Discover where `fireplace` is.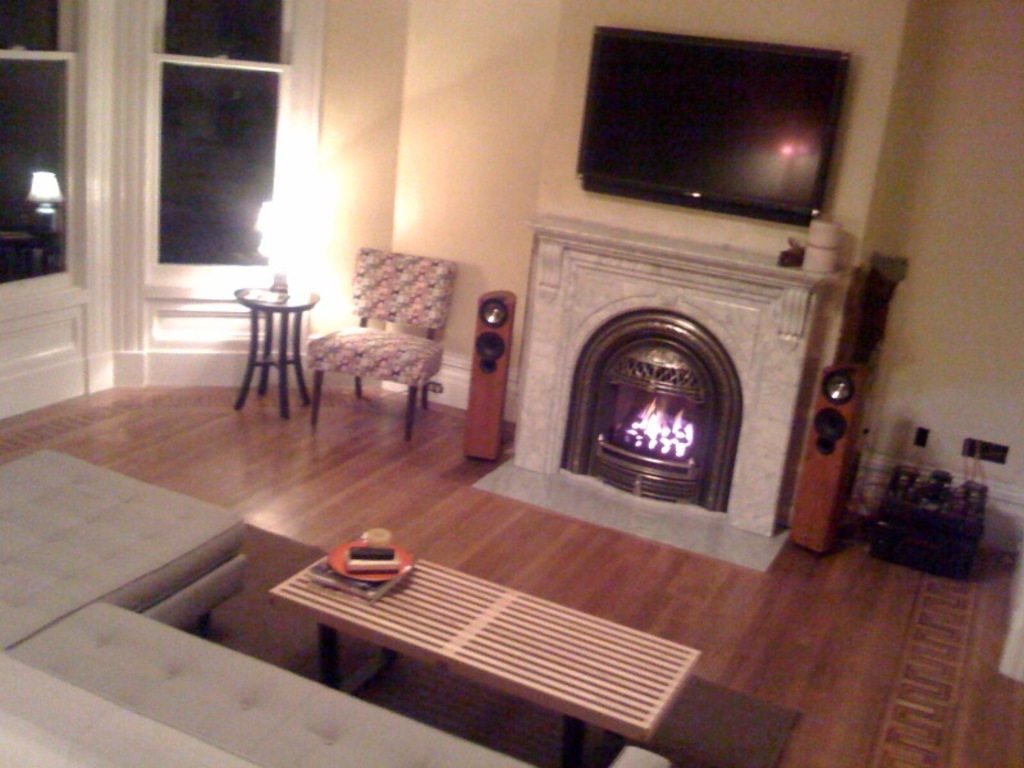
Discovered at 563 308 742 513.
